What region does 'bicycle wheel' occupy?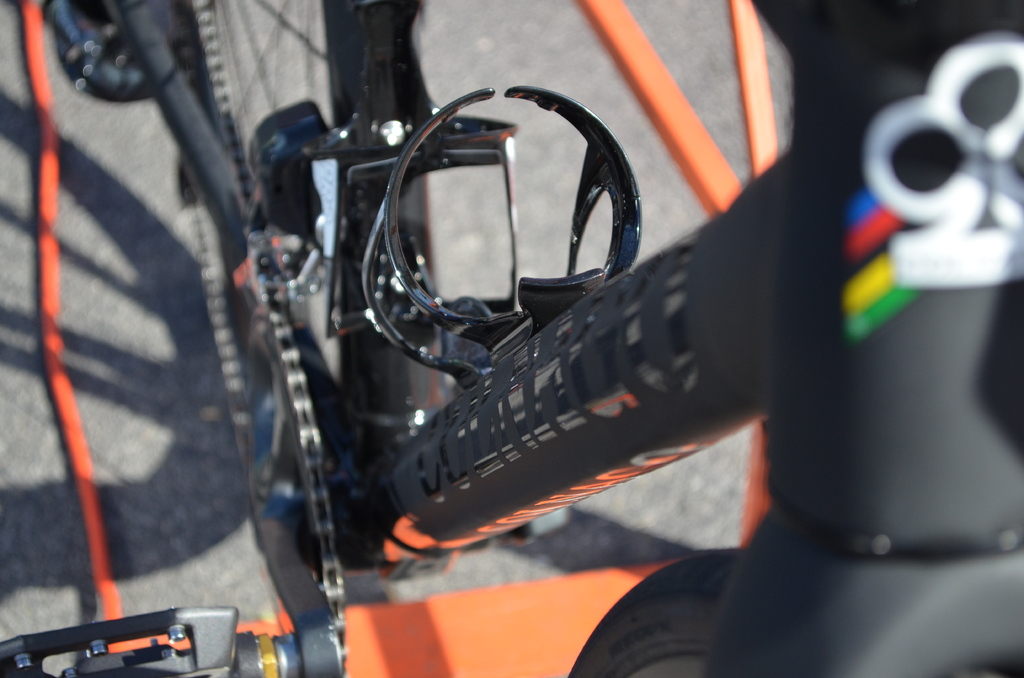
crop(161, 0, 432, 521).
